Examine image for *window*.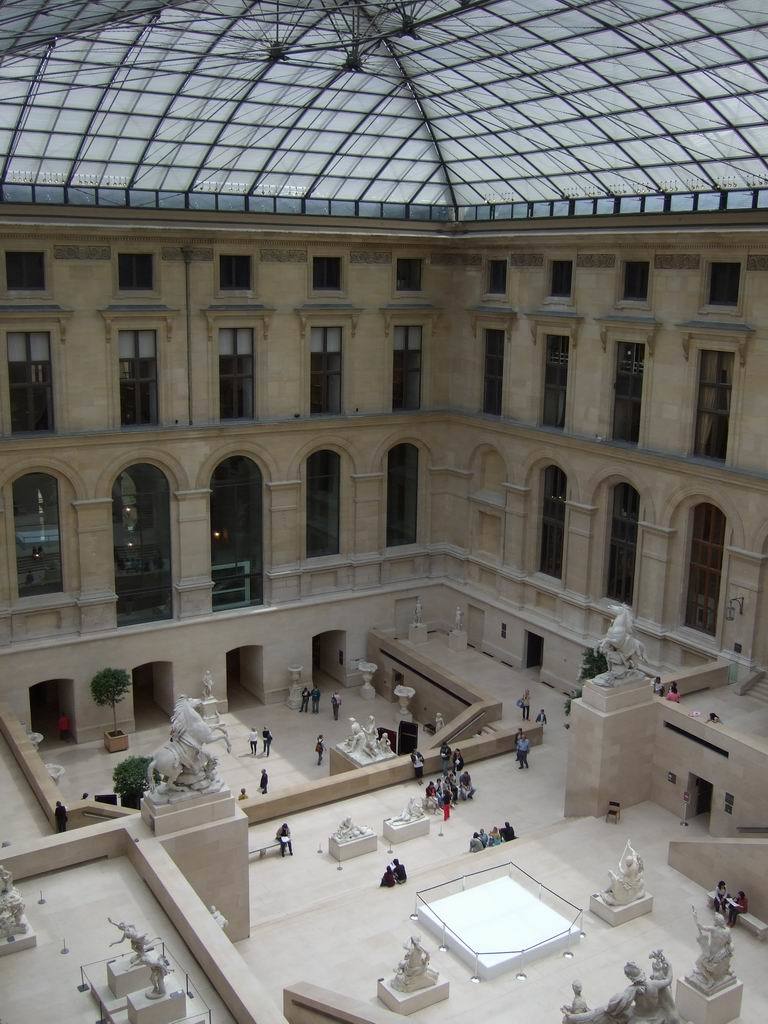
Examination result: 537,331,567,428.
